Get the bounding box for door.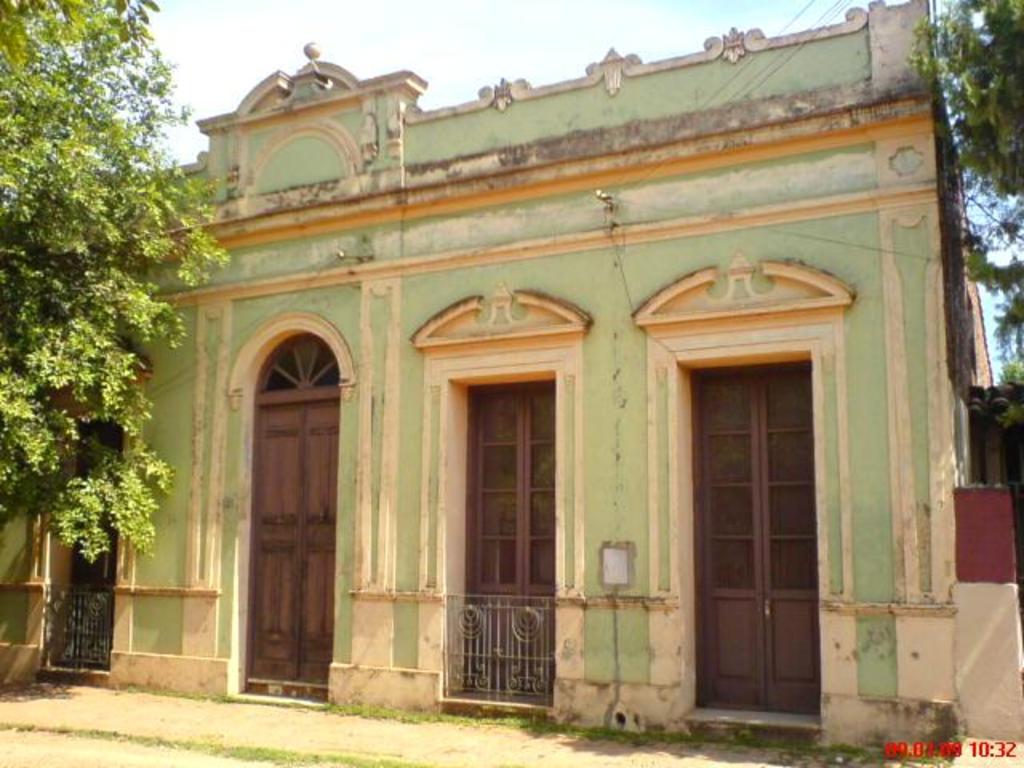
bbox=(691, 357, 819, 720).
